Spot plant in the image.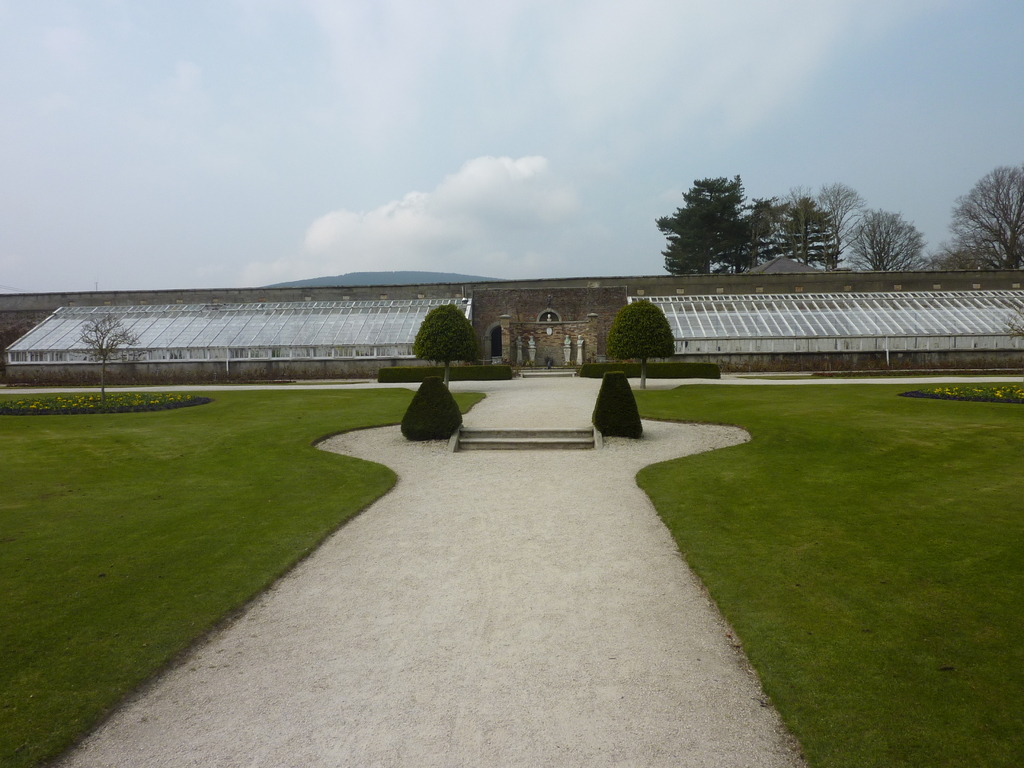
plant found at bbox(601, 296, 678, 388).
